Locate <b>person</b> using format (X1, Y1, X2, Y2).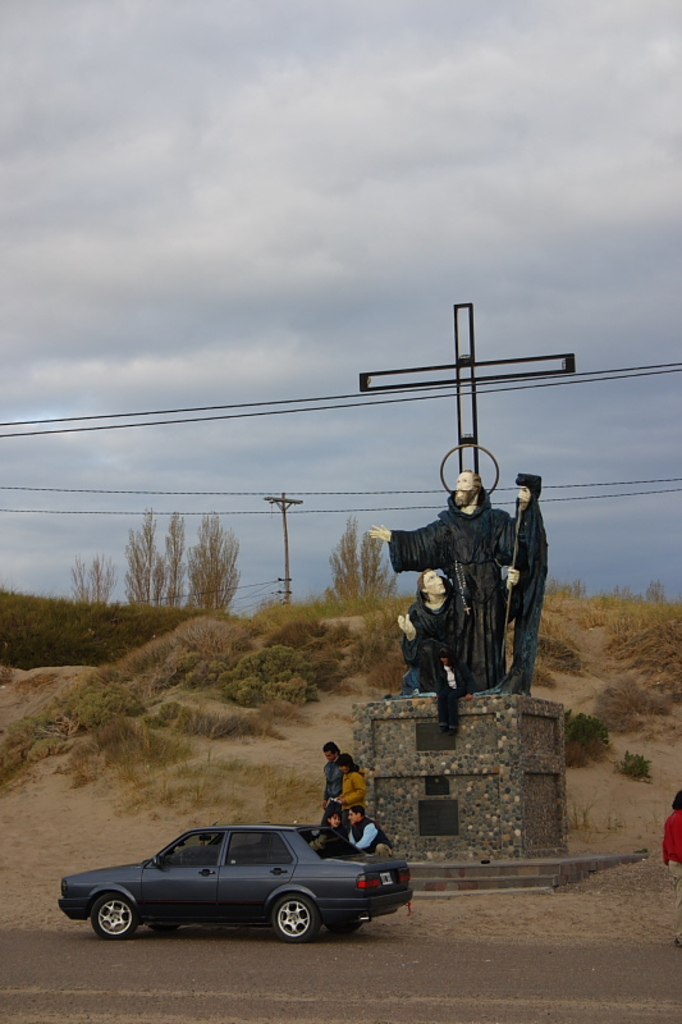
(344, 809, 384, 851).
